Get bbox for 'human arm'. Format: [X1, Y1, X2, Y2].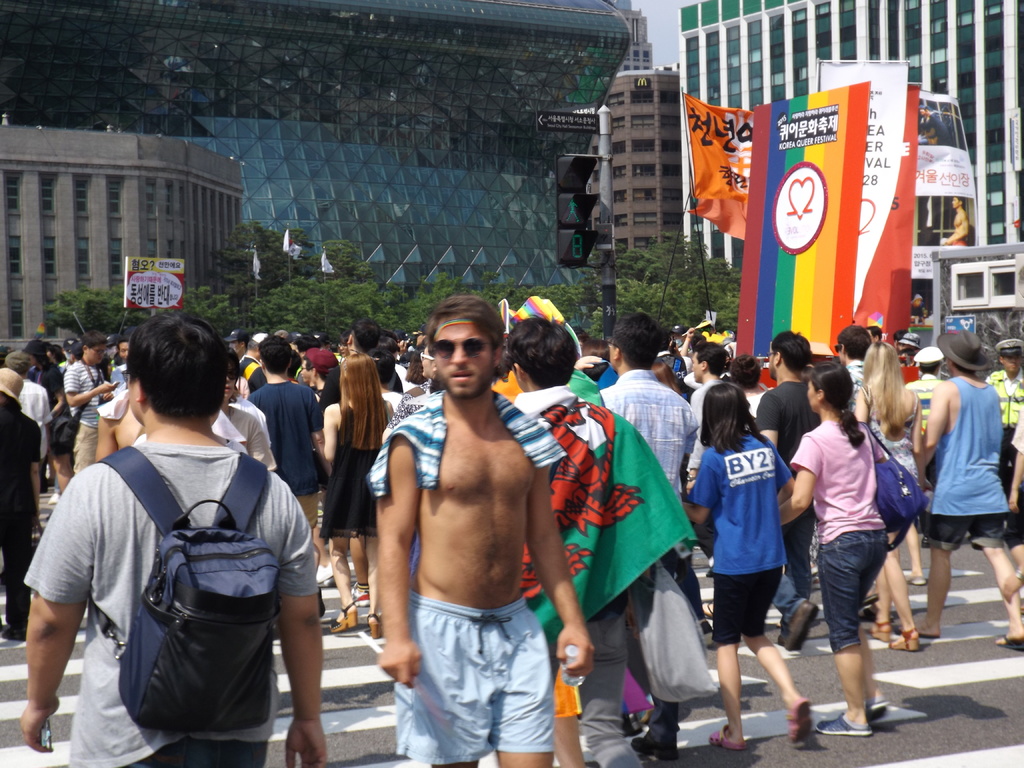
[527, 461, 600, 680].
